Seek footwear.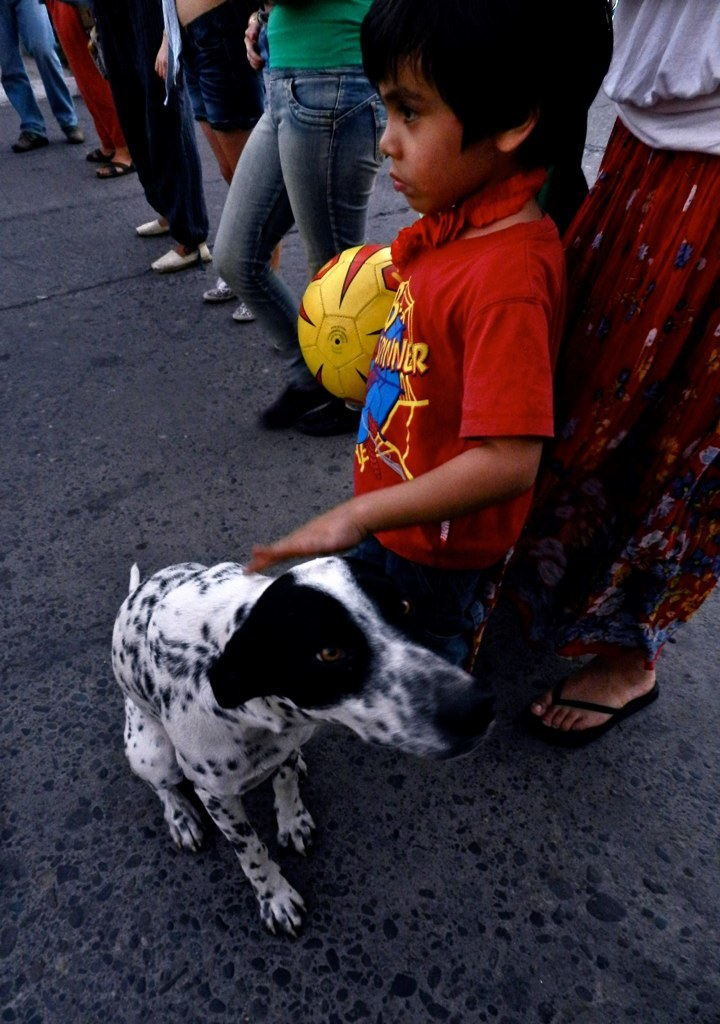
x1=58 y1=119 x2=83 y2=142.
